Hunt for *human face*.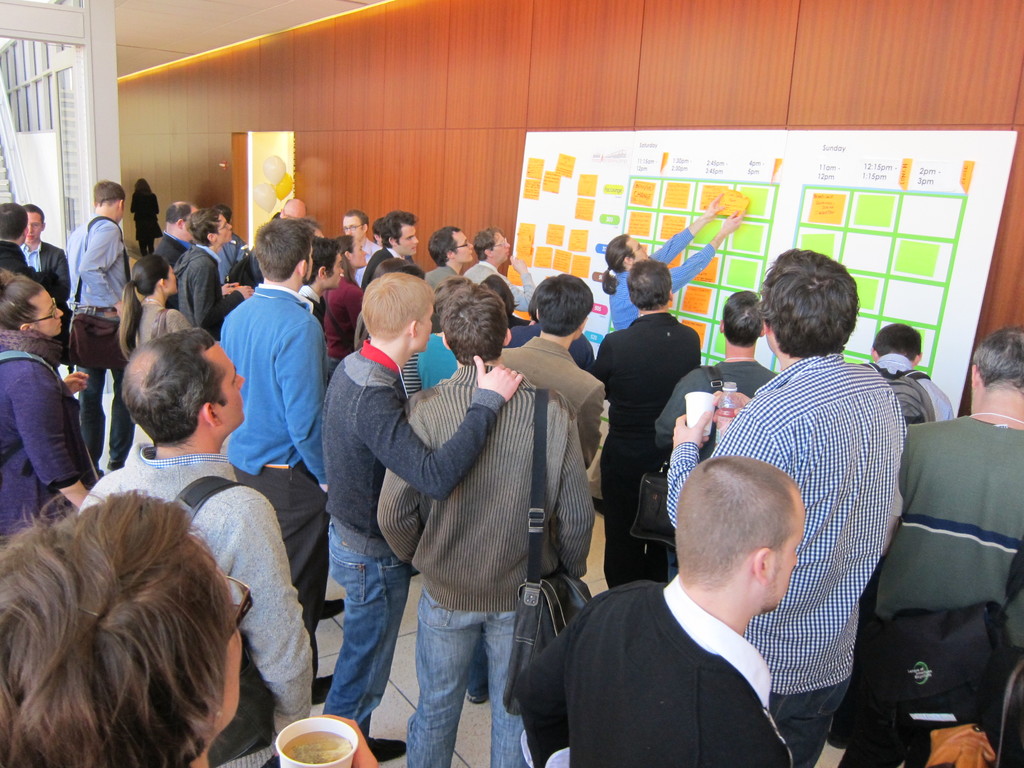
Hunted down at detection(214, 218, 233, 241).
